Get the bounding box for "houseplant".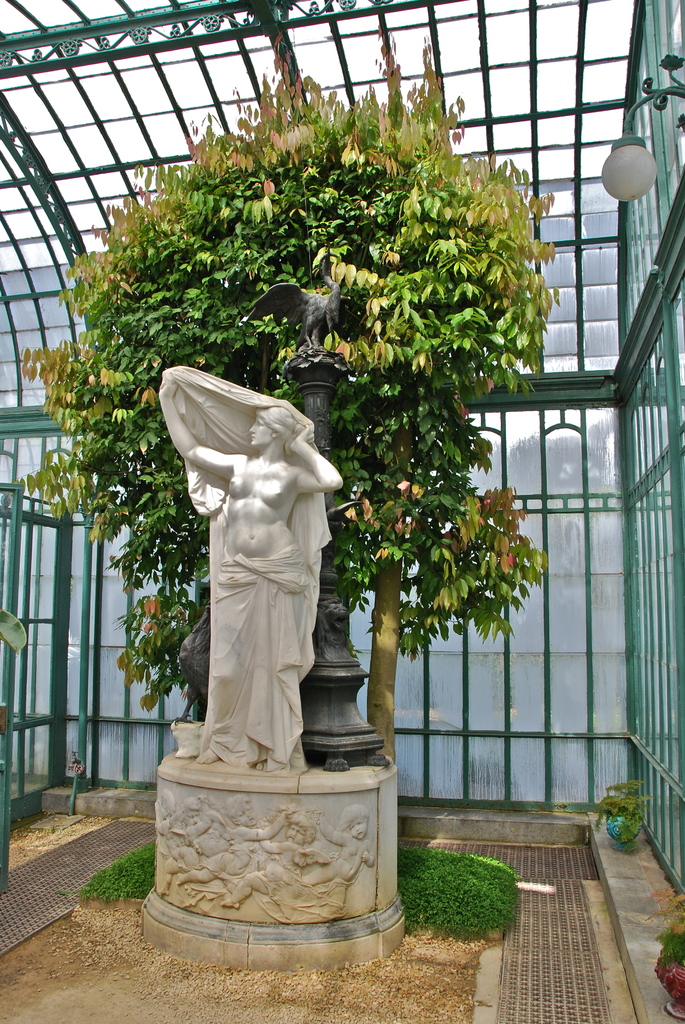
588,773,656,847.
